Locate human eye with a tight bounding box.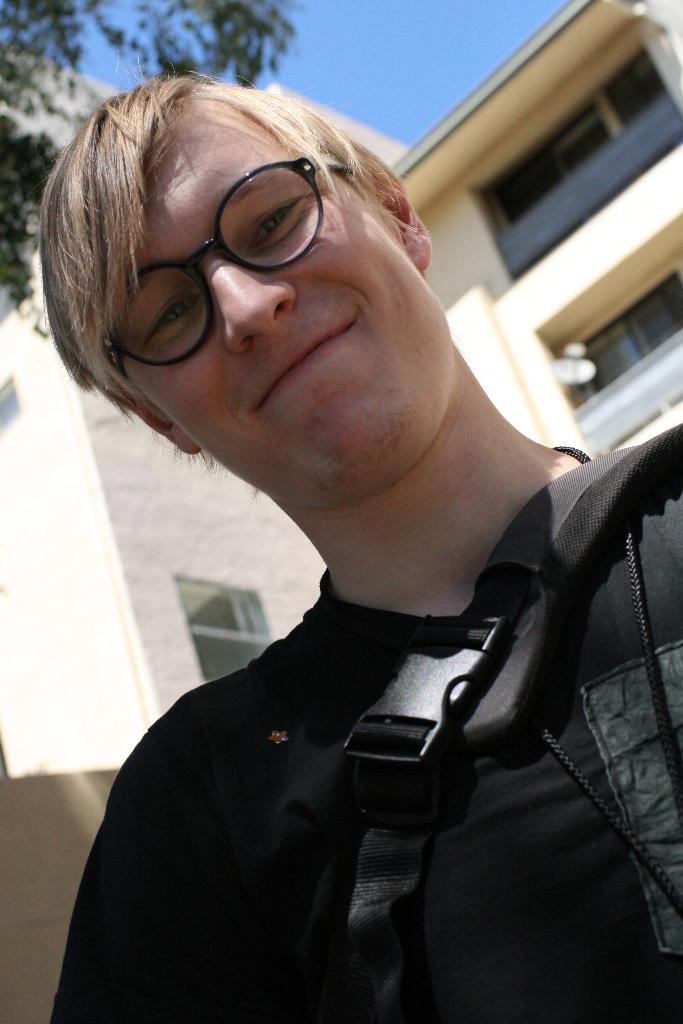
rect(250, 191, 315, 247).
